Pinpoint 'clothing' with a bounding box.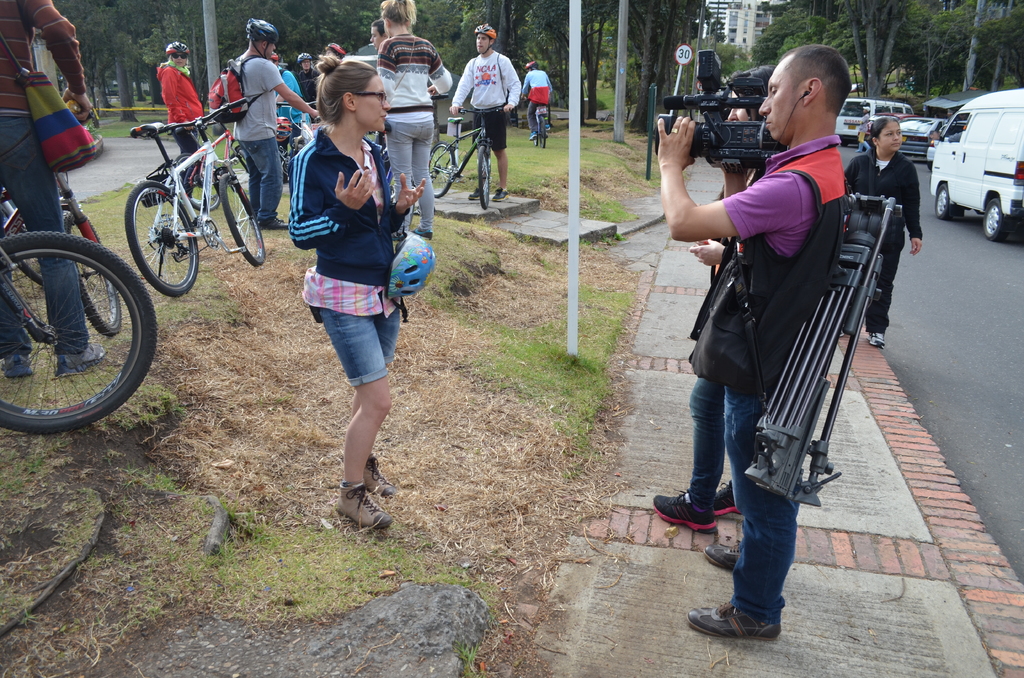
(519, 68, 554, 135).
